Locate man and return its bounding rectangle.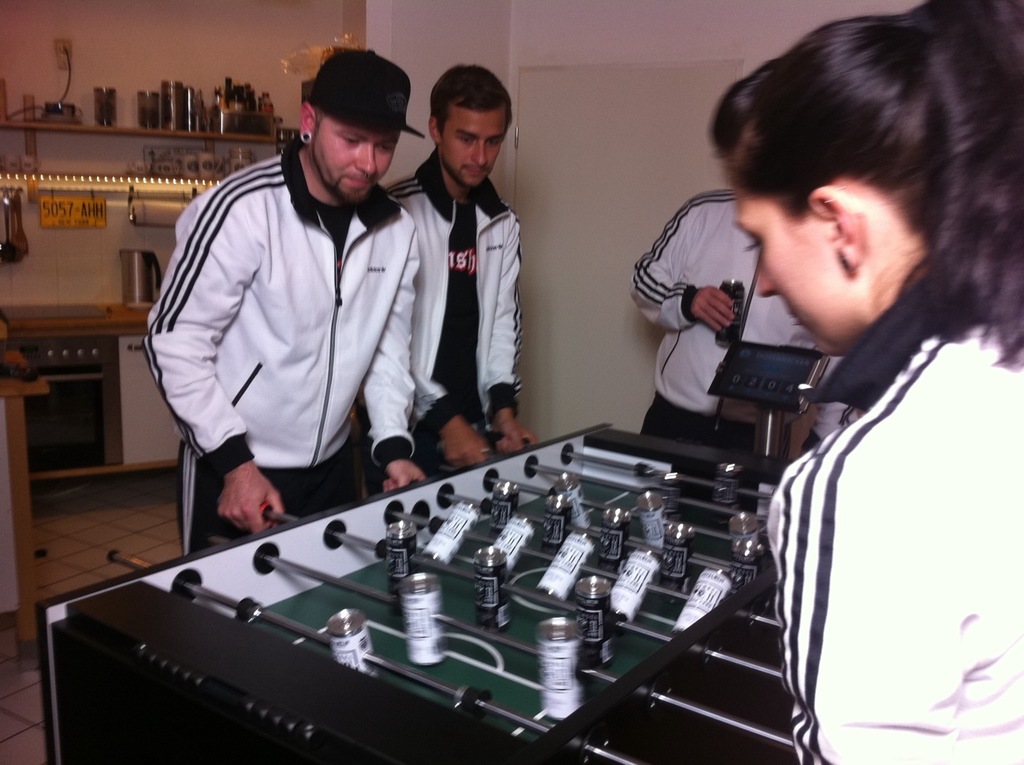
bbox=[627, 110, 830, 445].
